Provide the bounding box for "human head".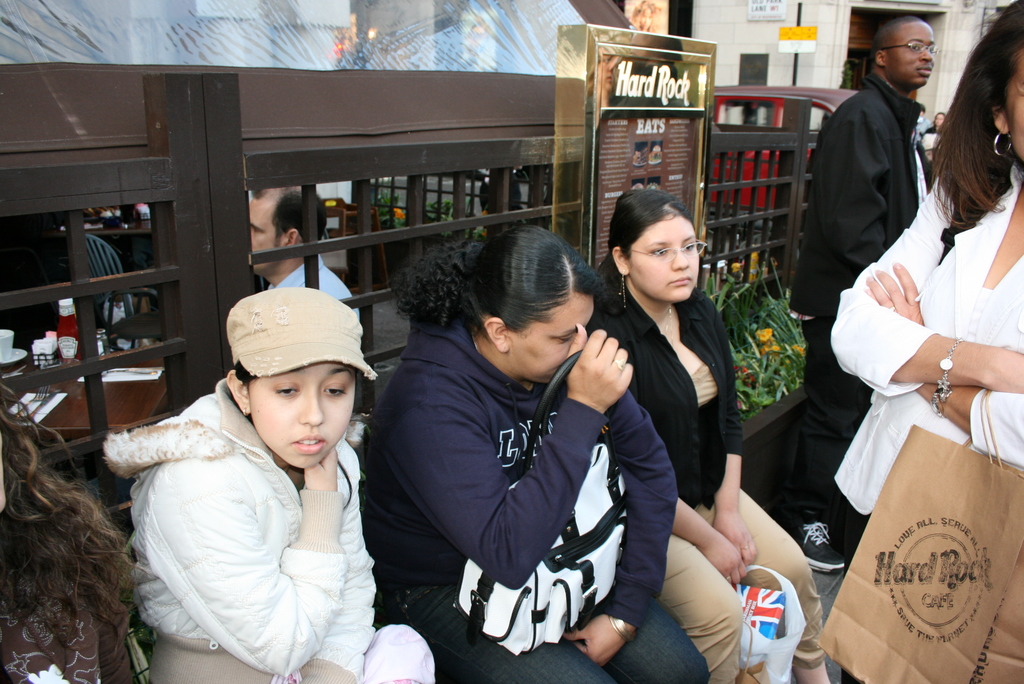
l=875, t=16, r=936, b=84.
